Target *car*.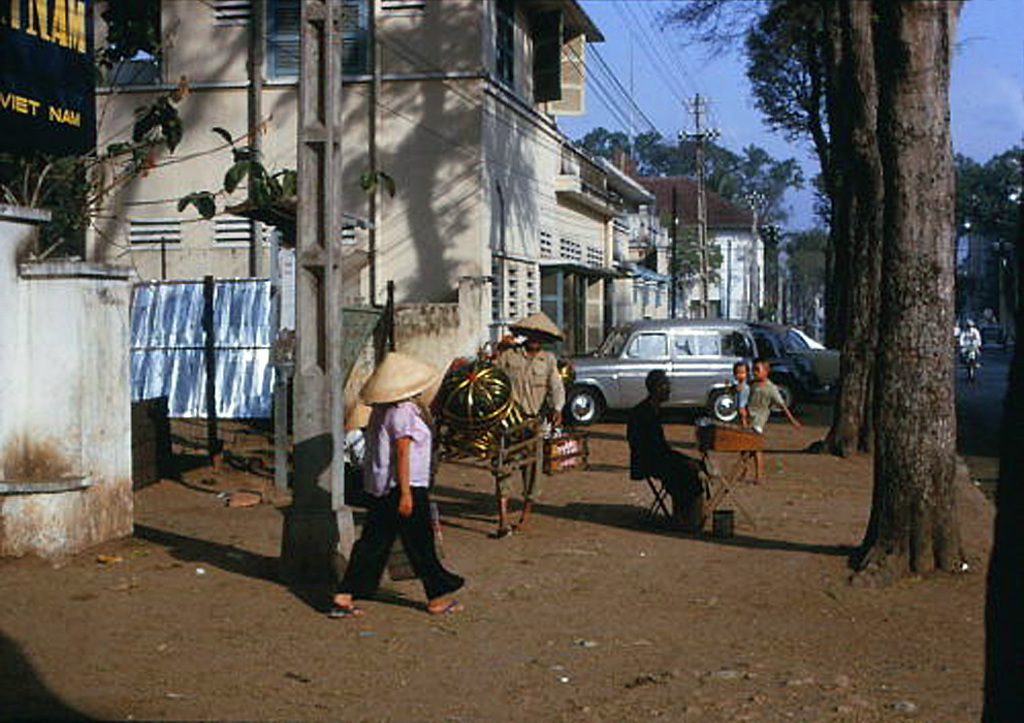
Target region: 557,316,762,422.
